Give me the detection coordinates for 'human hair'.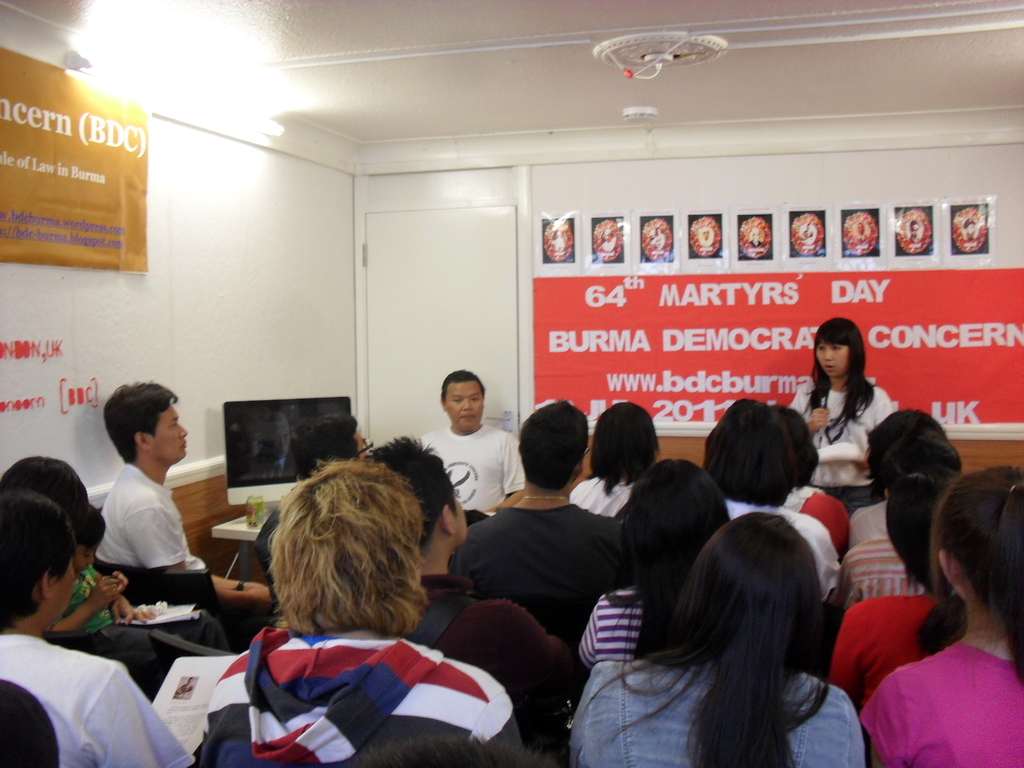
291/413/355/483.
